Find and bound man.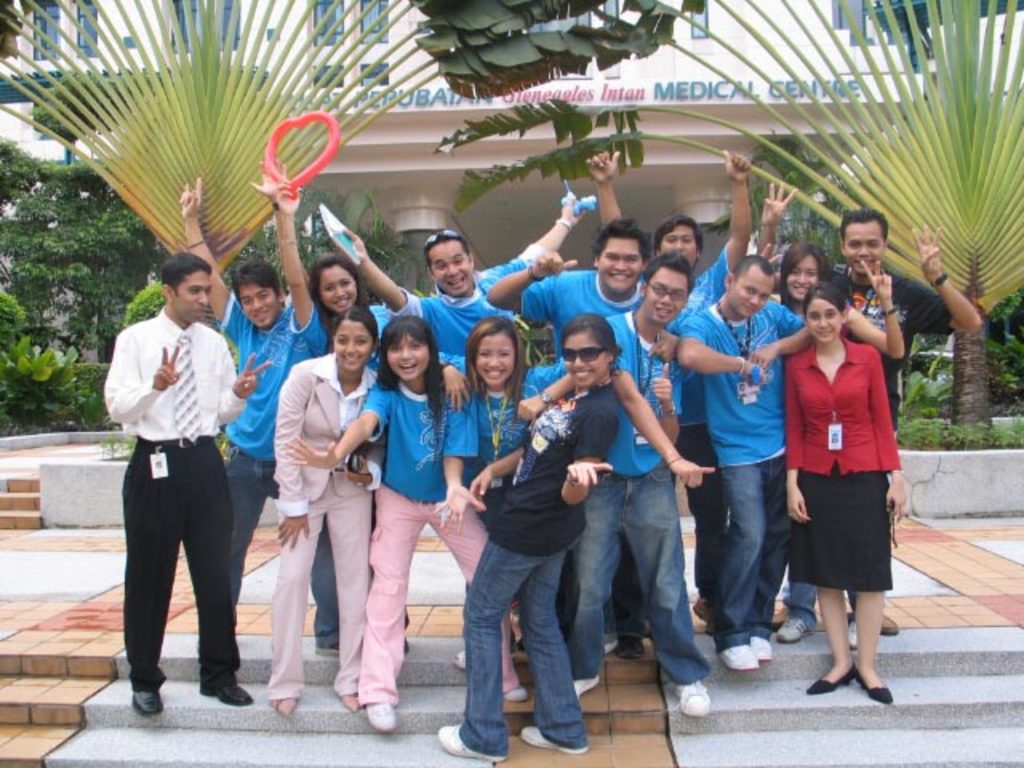
Bound: pyautogui.locateOnScreen(826, 208, 979, 638).
